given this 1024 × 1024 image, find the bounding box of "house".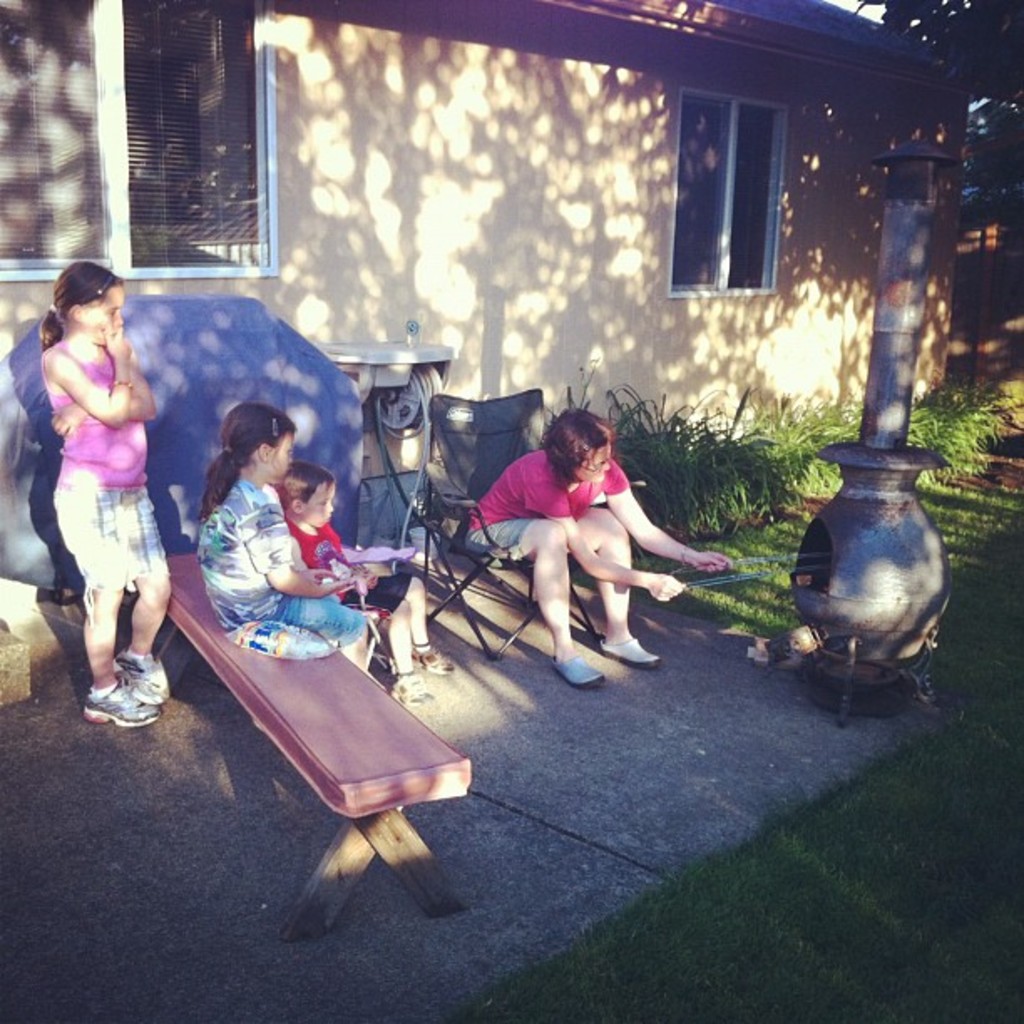
select_region(0, 0, 1019, 626).
